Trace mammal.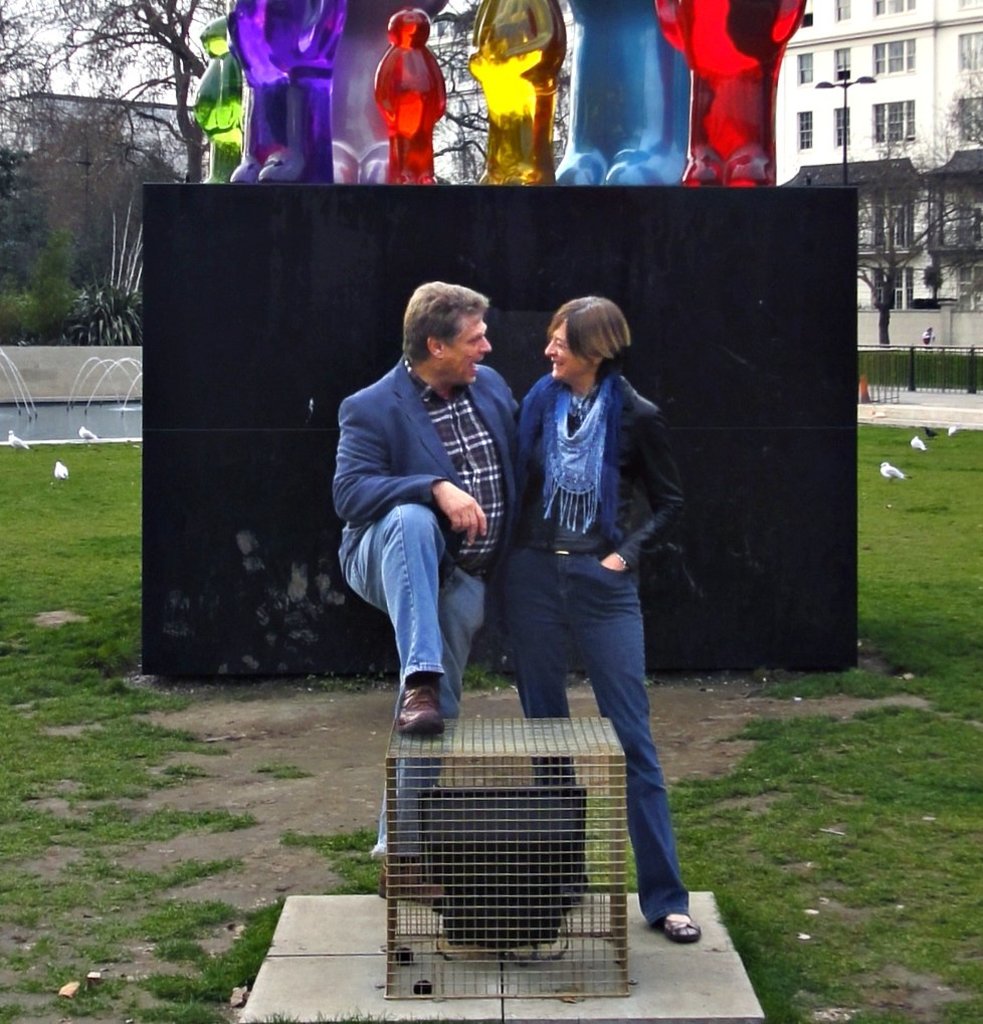
Traced to l=229, t=0, r=350, b=182.
